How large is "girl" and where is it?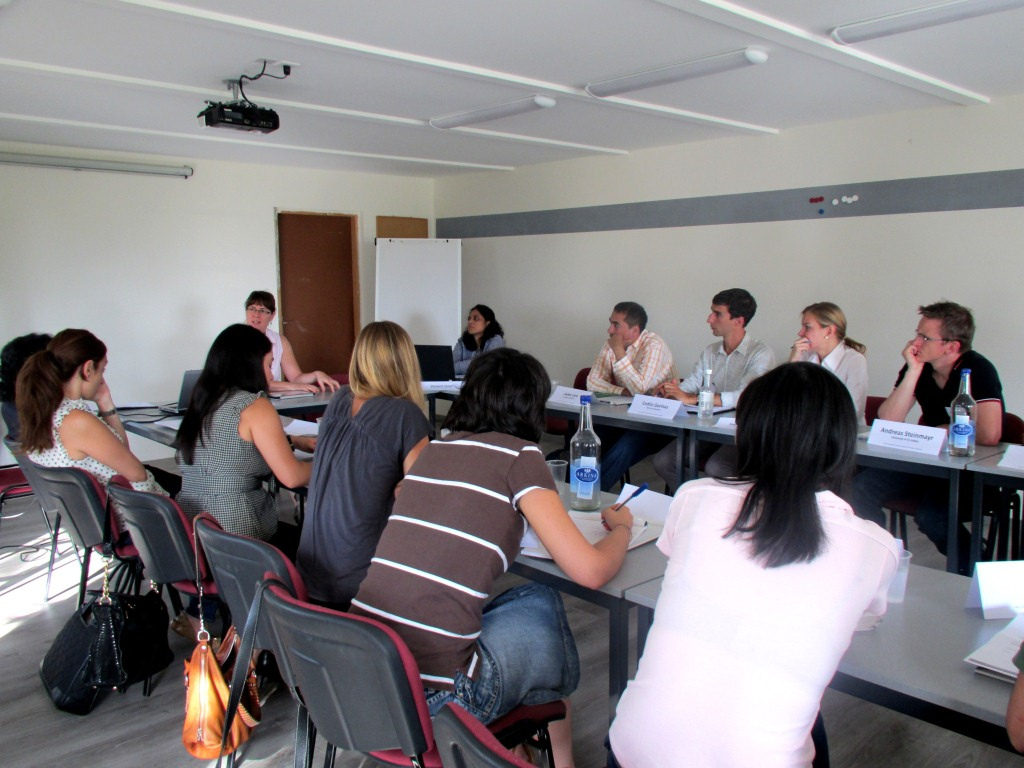
Bounding box: <bbox>602, 362, 901, 767</bbox>.
